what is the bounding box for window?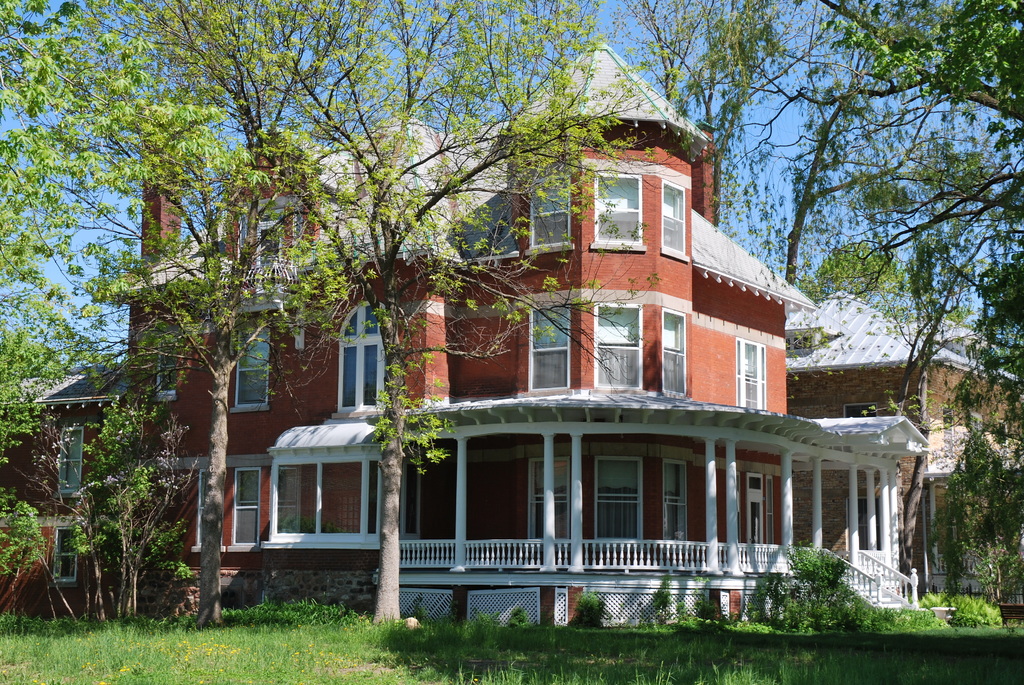
BBox(660, 308, 687, 400).
